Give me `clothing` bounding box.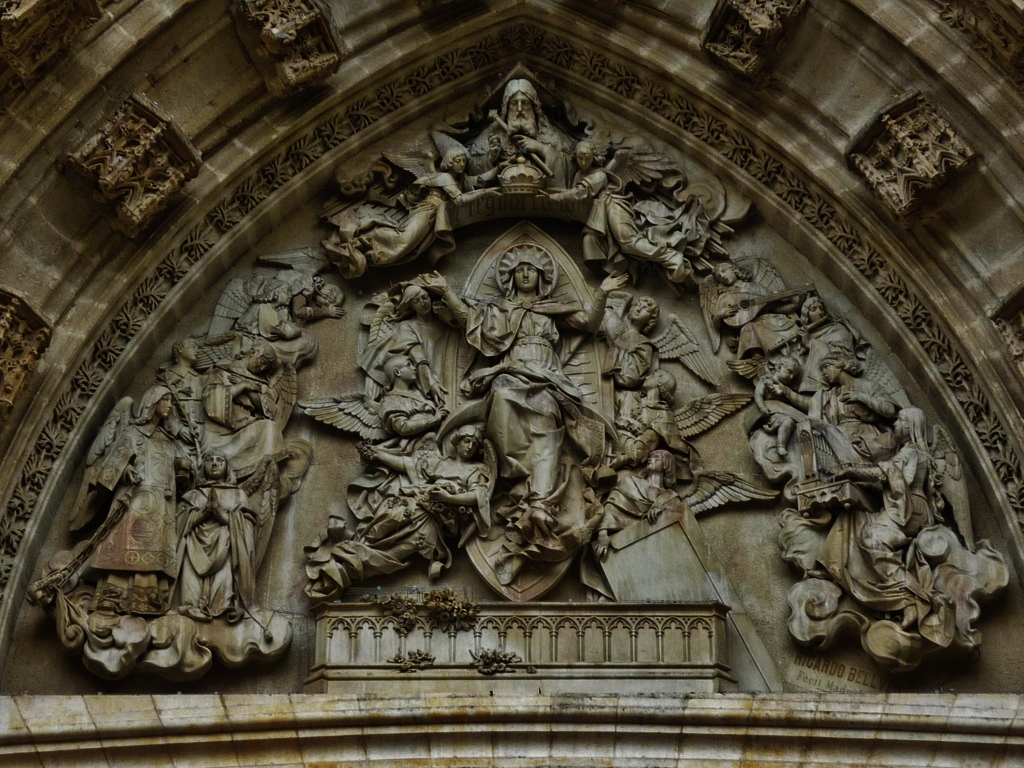
left=827, top=446, right=941, bottom=597.
